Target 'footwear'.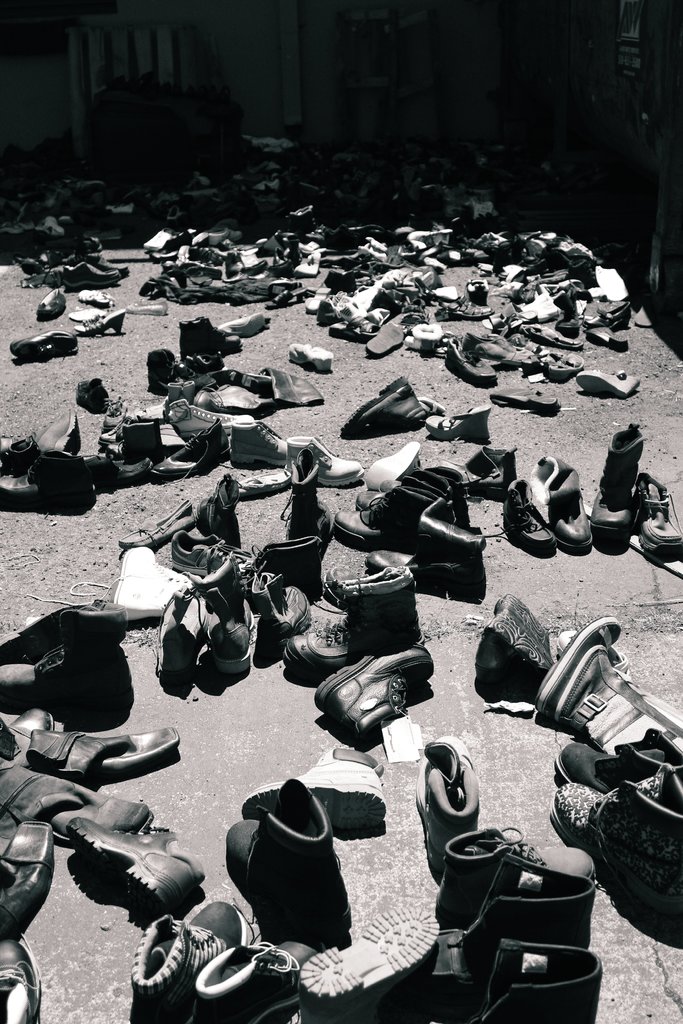
Target region: x1=575 y1=371 x2=642 y2=400.
